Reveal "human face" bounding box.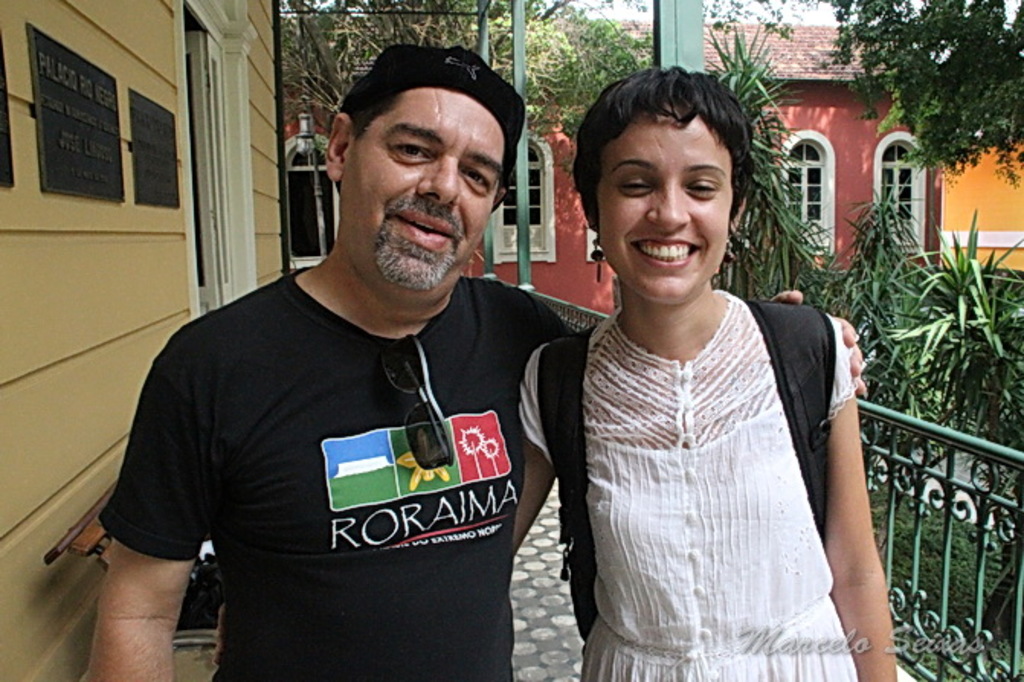
Revealed: x1=343, y1=90, x2=507, y2=287.
